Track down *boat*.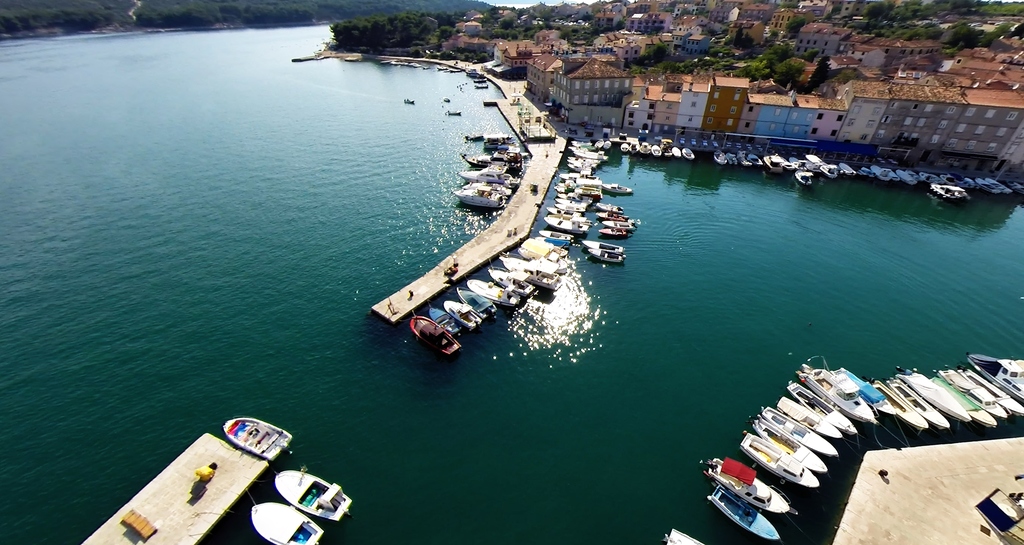
Tracked to Rect(794, 171, 806, 184).
